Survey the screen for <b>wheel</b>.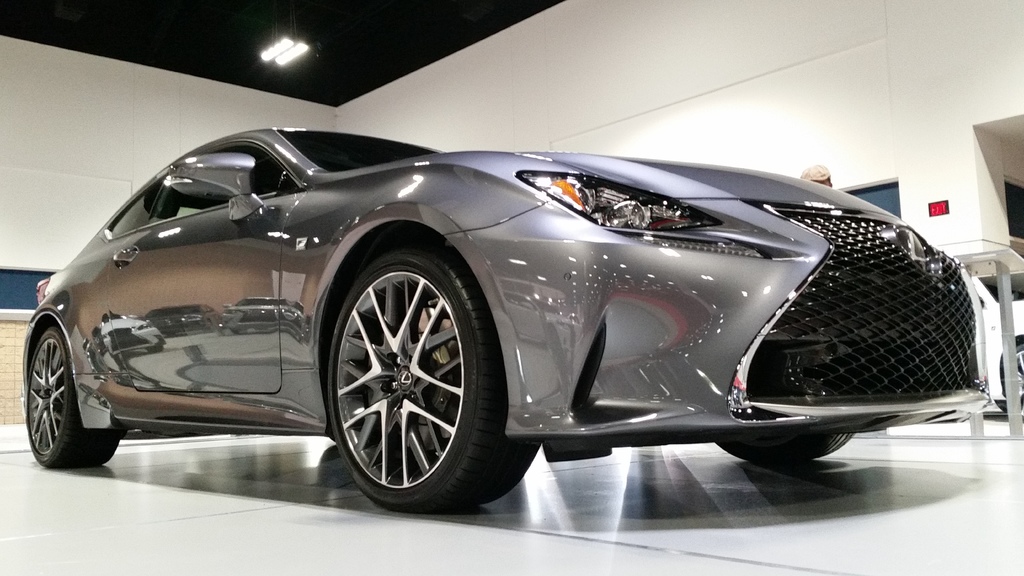
Survey found: rect(714, 431, 854, 466).
